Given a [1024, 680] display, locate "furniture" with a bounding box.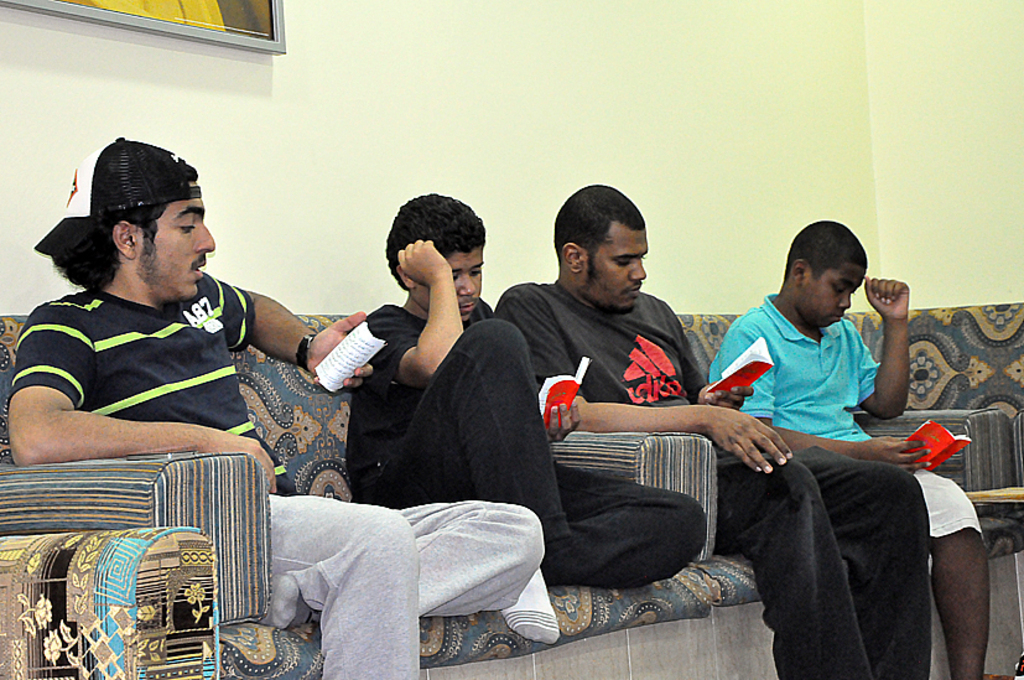
Located: select_region(966, 488, 1022, 504).
